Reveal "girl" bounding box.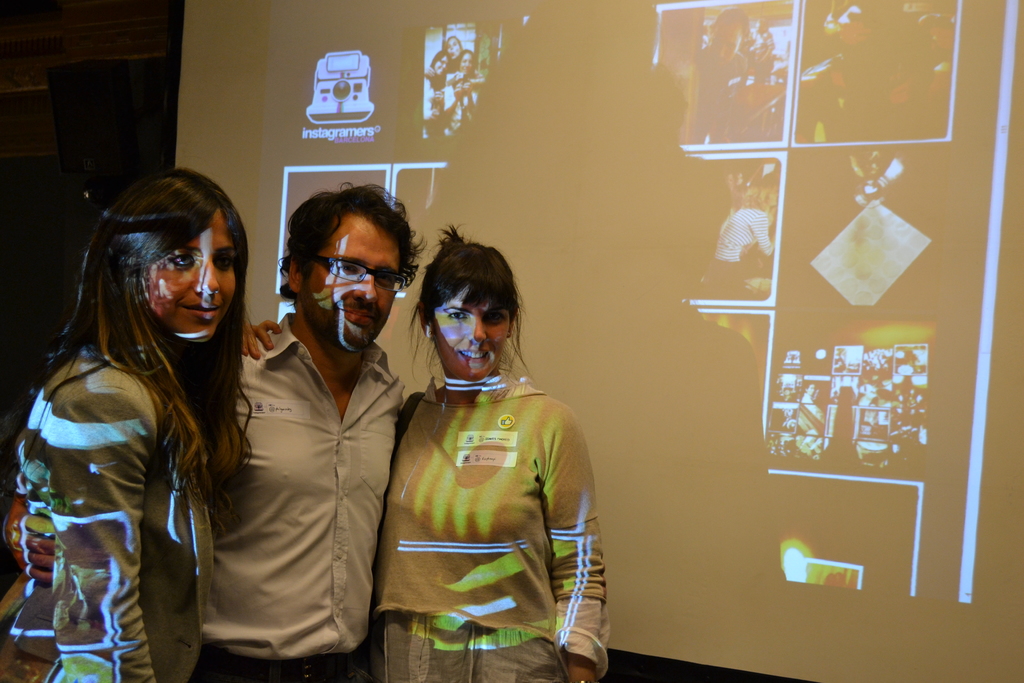
Revealed: [370, 223, 611, 682].
